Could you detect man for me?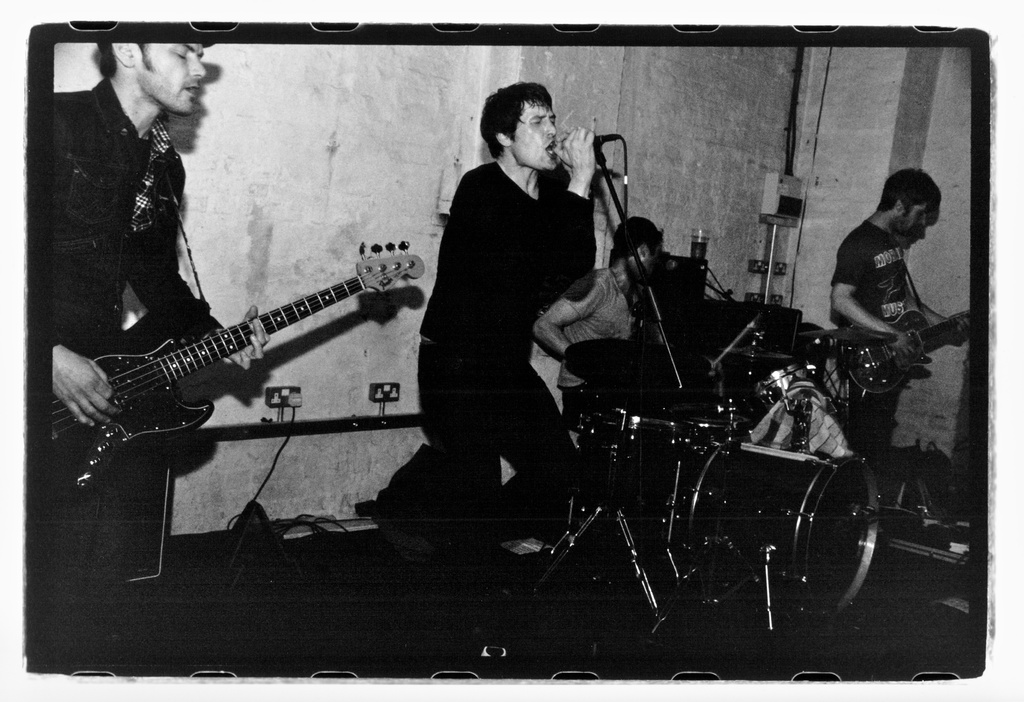
Detection result: Rect(531, 220, 664, 516).
